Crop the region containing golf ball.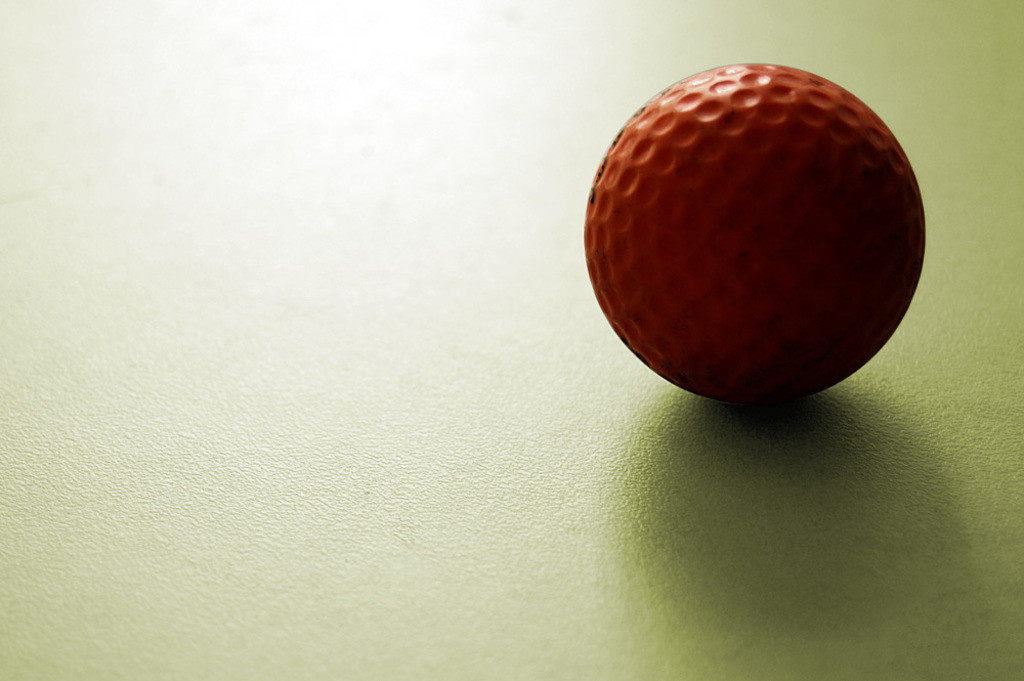
Crop region: bbox=(574, 56, 936, 416).
